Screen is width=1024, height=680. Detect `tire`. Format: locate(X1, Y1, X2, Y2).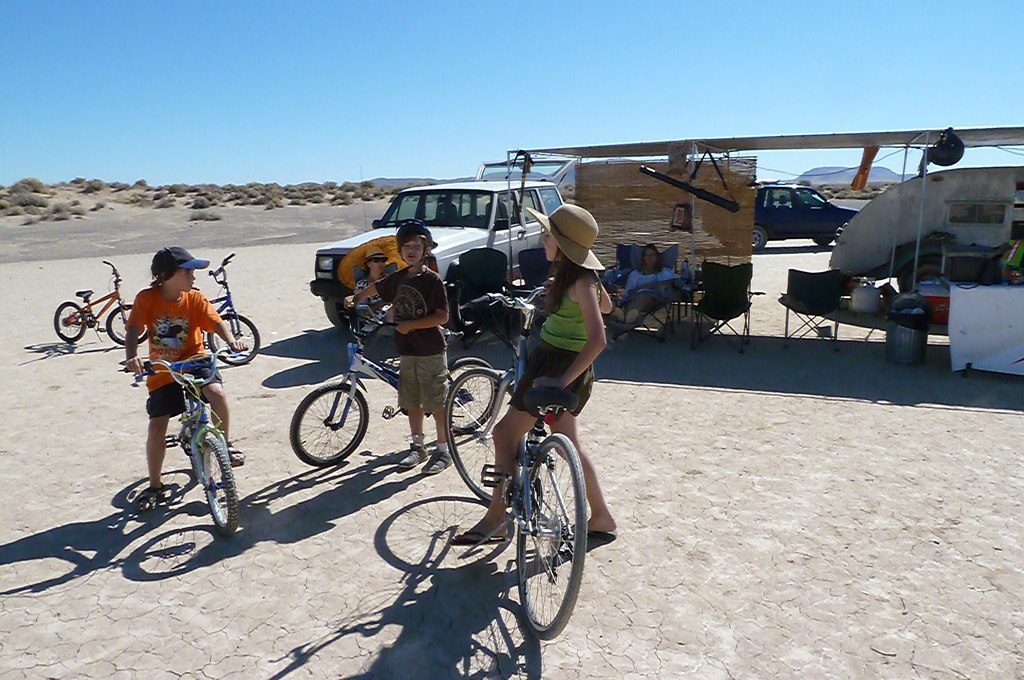
locate(811, 237, 832, 246).
